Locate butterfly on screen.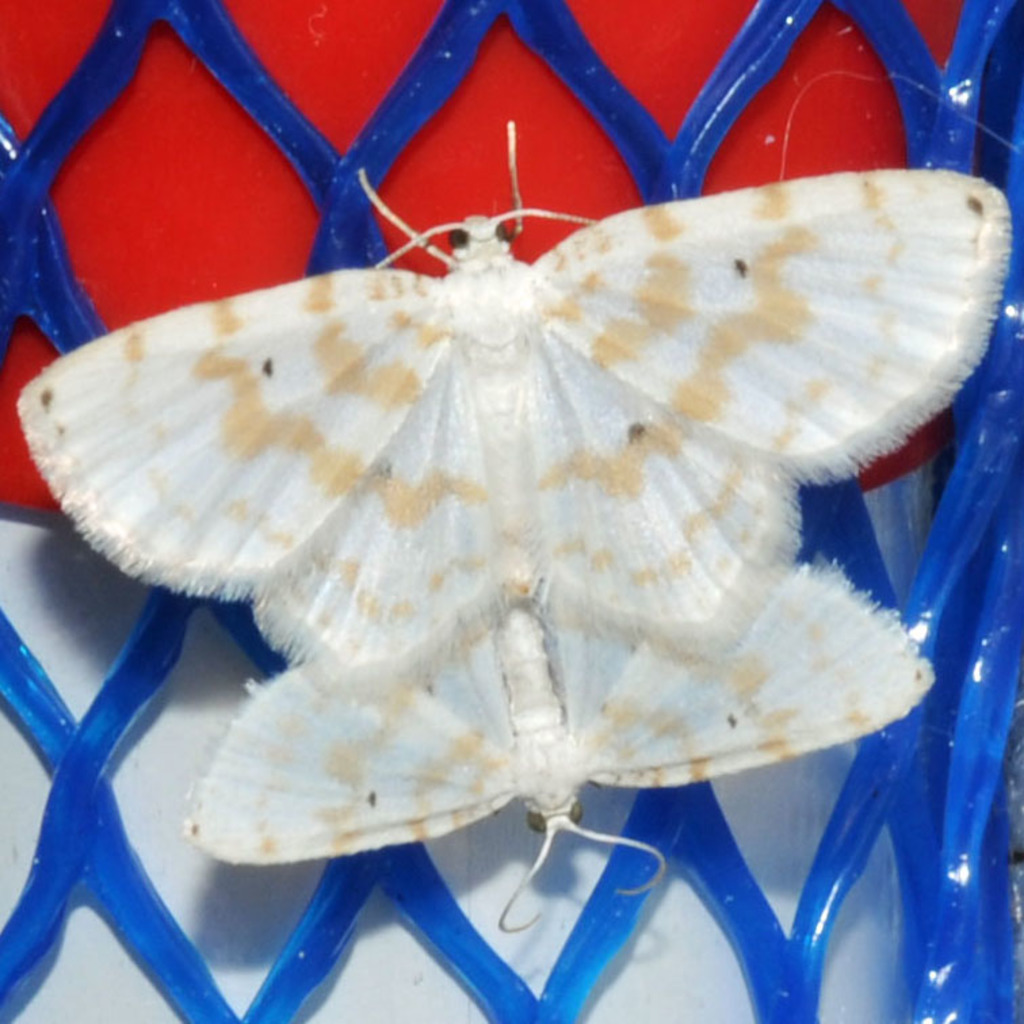
On screen at region(179, 551, 954, 935).
